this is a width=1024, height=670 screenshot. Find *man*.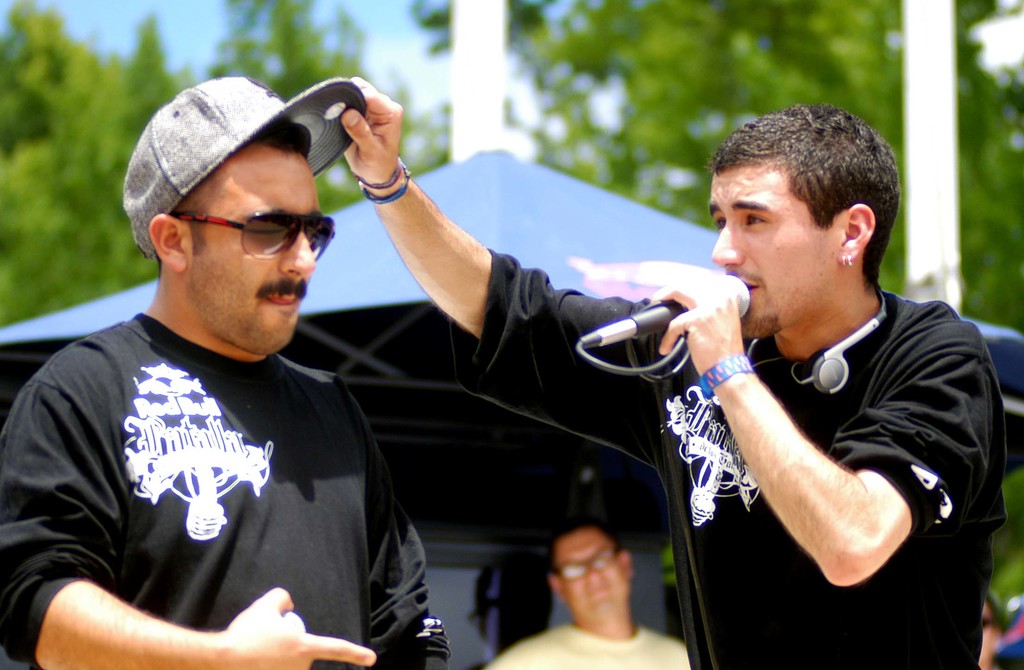
Bounding box: pyautogui.locateOnScreen(486, 512, 690, 669).
